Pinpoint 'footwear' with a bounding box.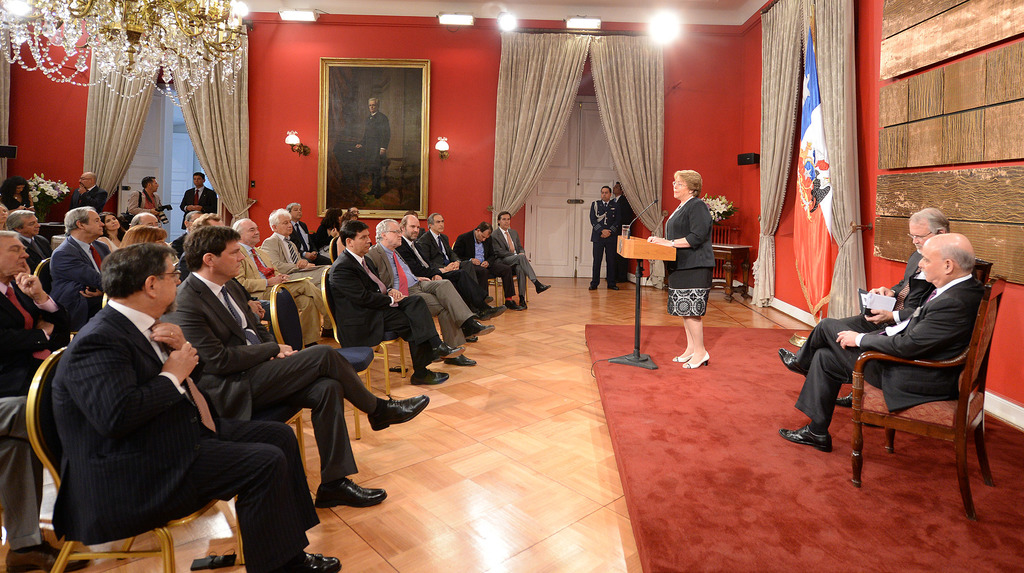
{"left": 465, "top": 320, "right": 493, "bottom": 337}.
